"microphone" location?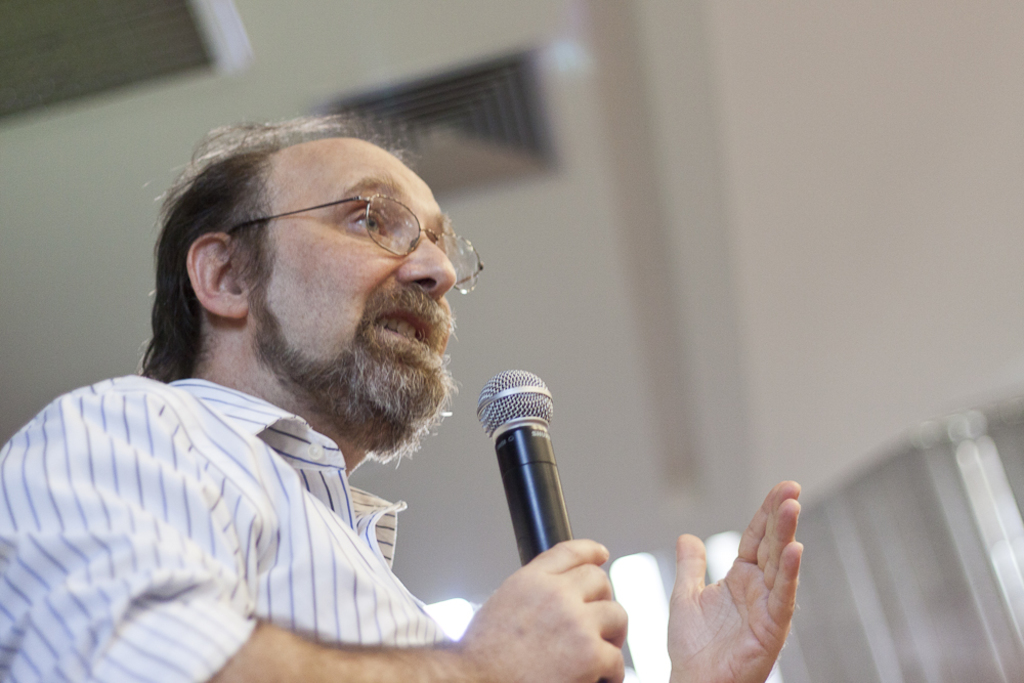
crop(461, 365, 572, 575)
